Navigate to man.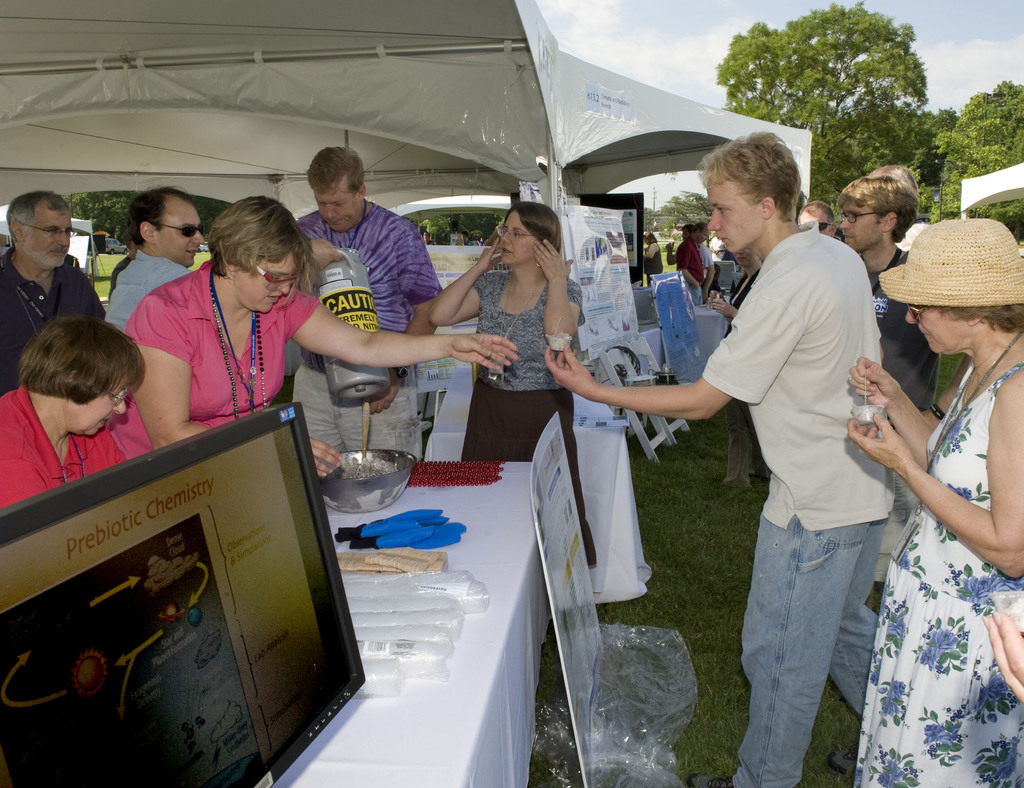
Navigation target: (left=108, top=183, right=200, bottom=330).
